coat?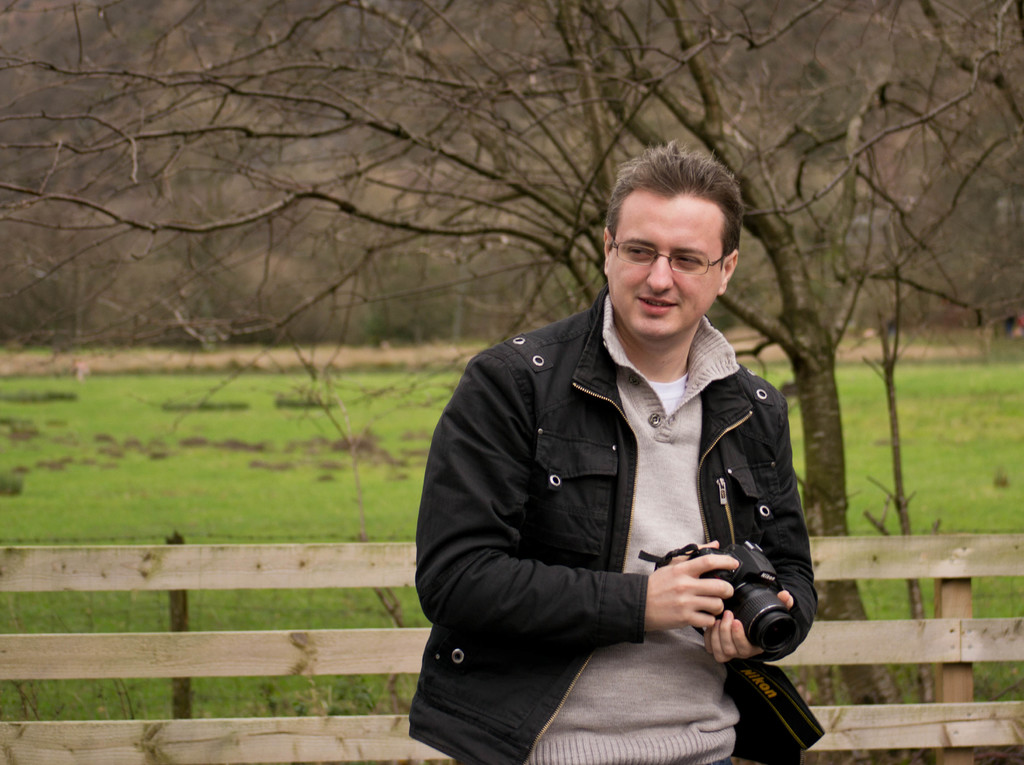
[403,273,831,764]
